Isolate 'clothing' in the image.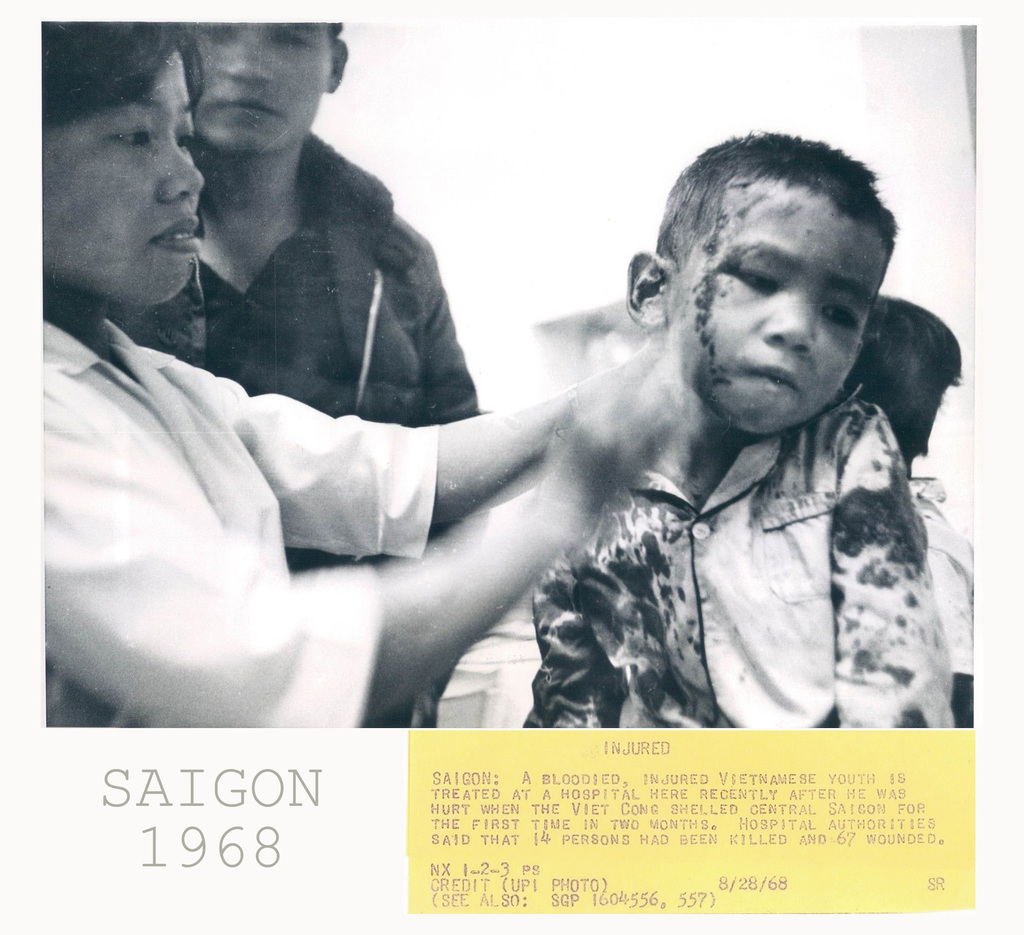
Isolated region: l=106, t=127, r=482, b=570.
